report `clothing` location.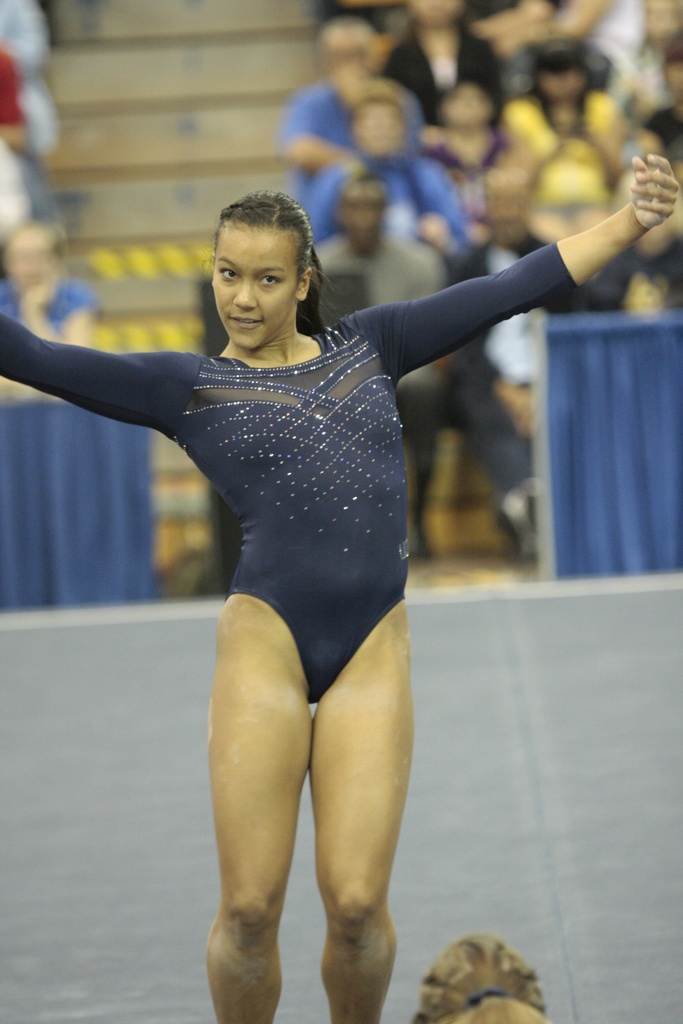
Report: x1=33, y1=260, x2=525, y2=718.
